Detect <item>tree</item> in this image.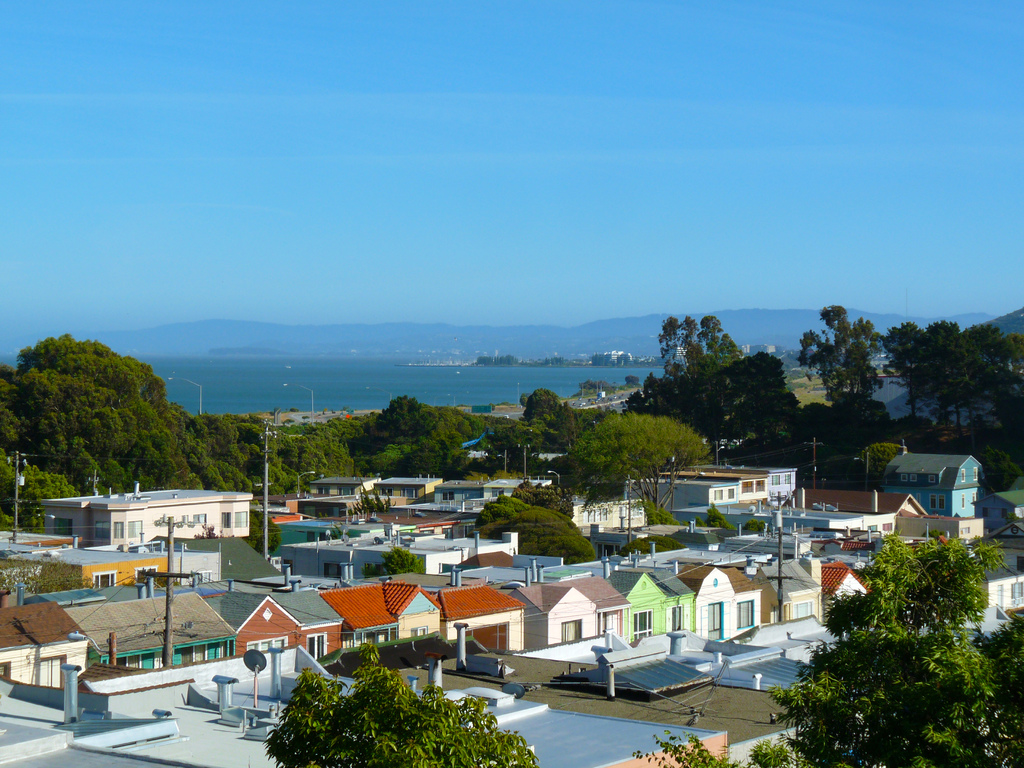
Detection: pyautogui.locateOnScreen(514, 419, 548, 459).
